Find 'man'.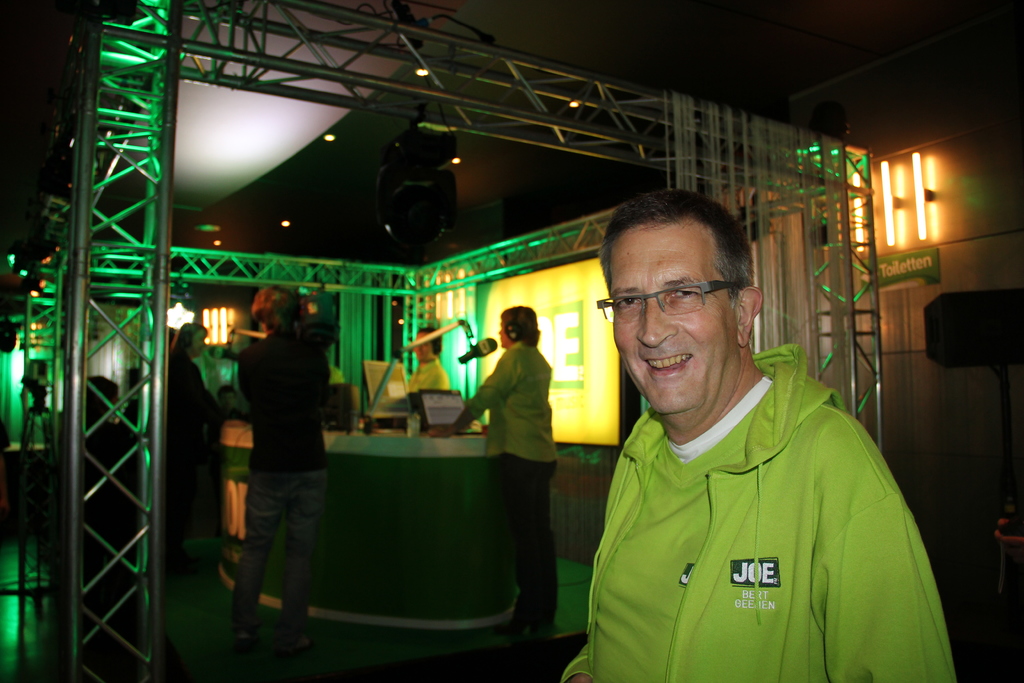
{"left": 150, "top": 324, "right": 237, "bottom": 582}.
